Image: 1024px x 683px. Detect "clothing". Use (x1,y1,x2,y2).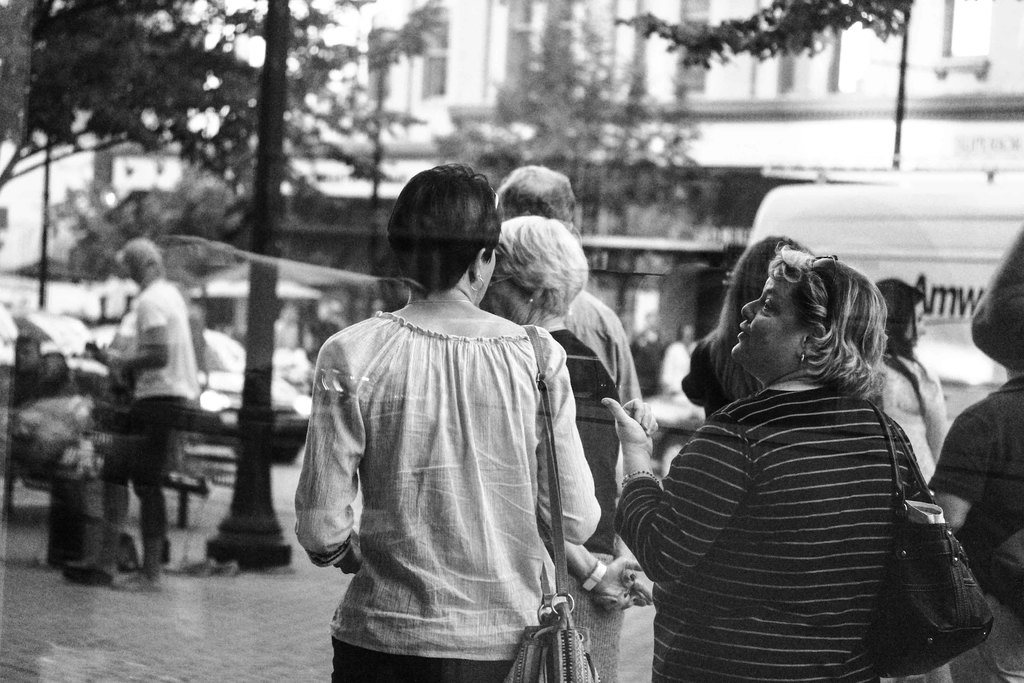
(689,320,740,414).
